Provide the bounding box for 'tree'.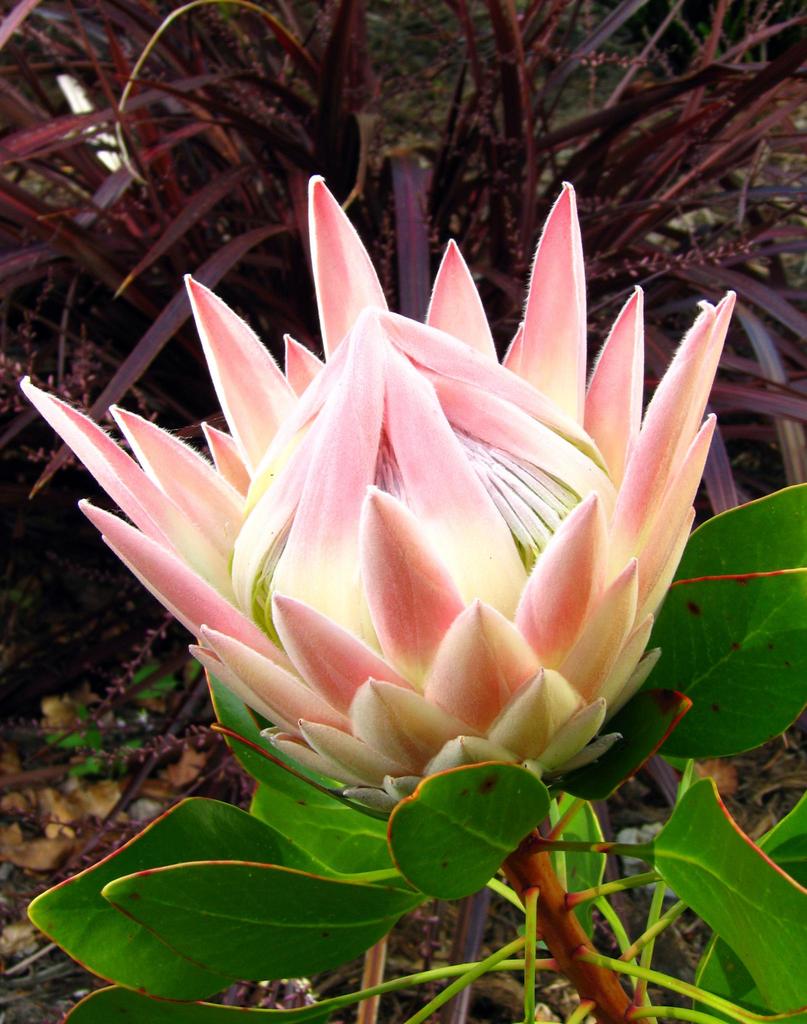
30, 179, 806, 1018.
